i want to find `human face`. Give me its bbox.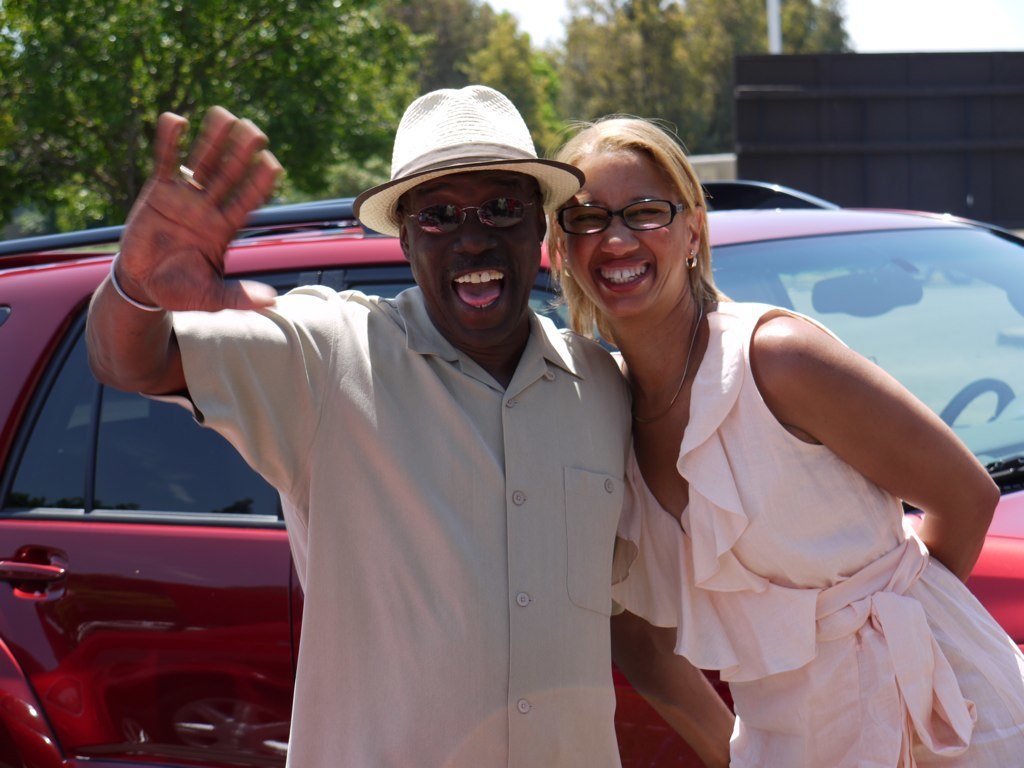
region(566, 152, 688, 319).
